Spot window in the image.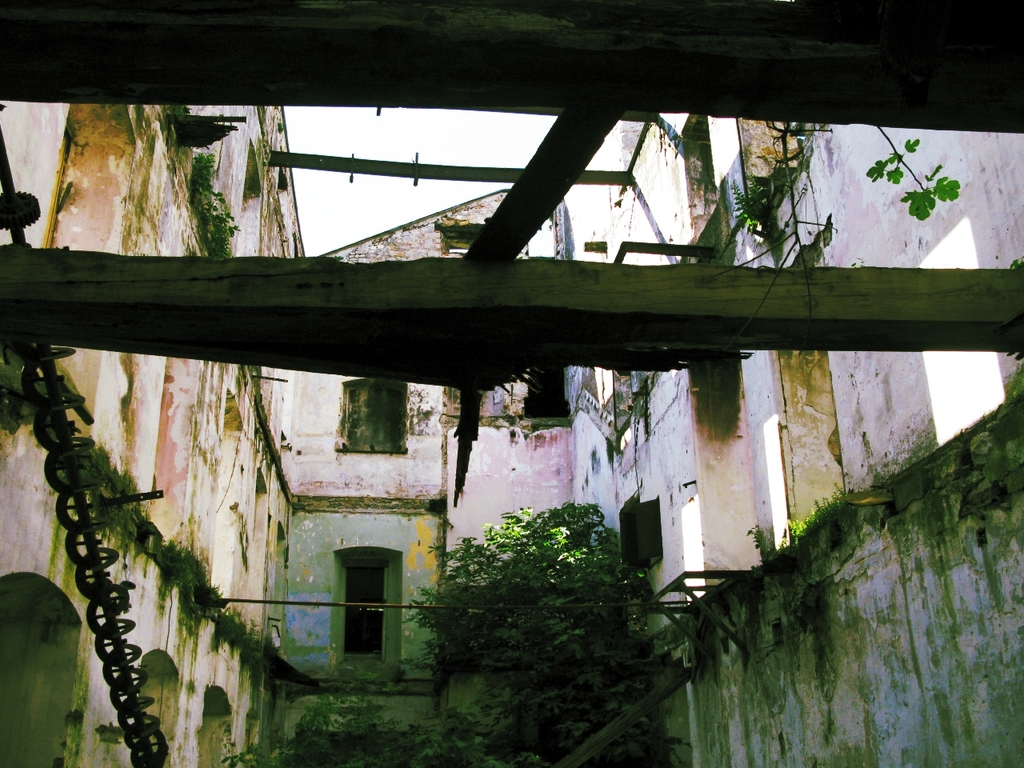
window found at {"left": 344, "top": 566, "right": 386, "bottom": 652}.
